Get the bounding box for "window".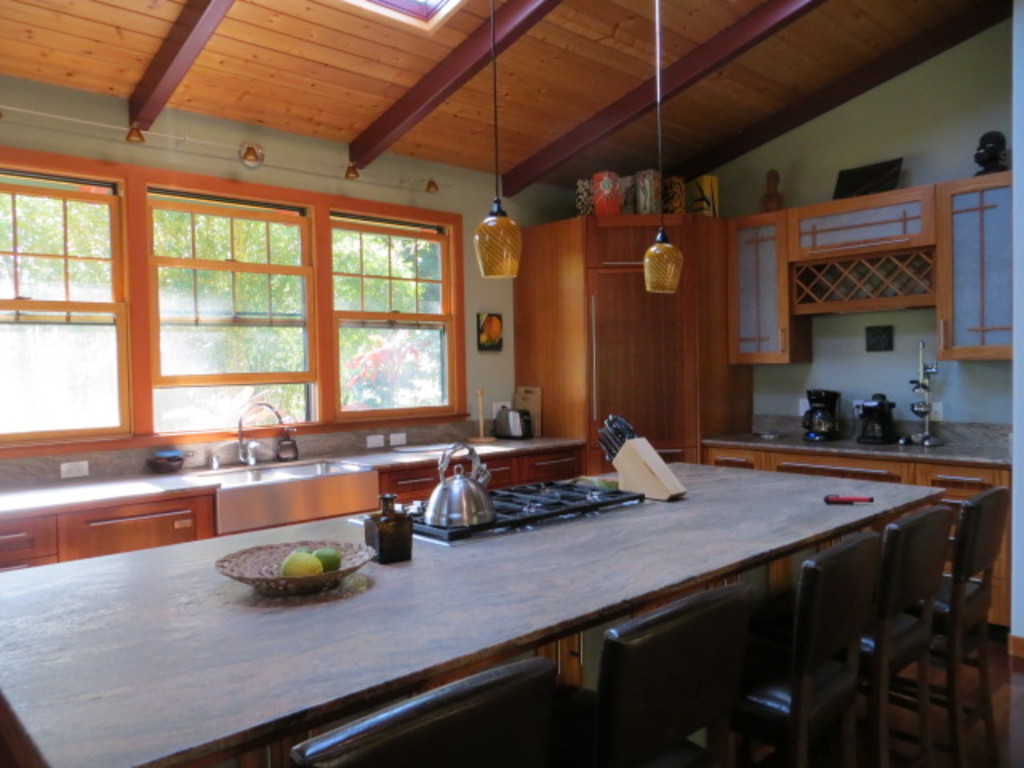
326 208 451 414.
